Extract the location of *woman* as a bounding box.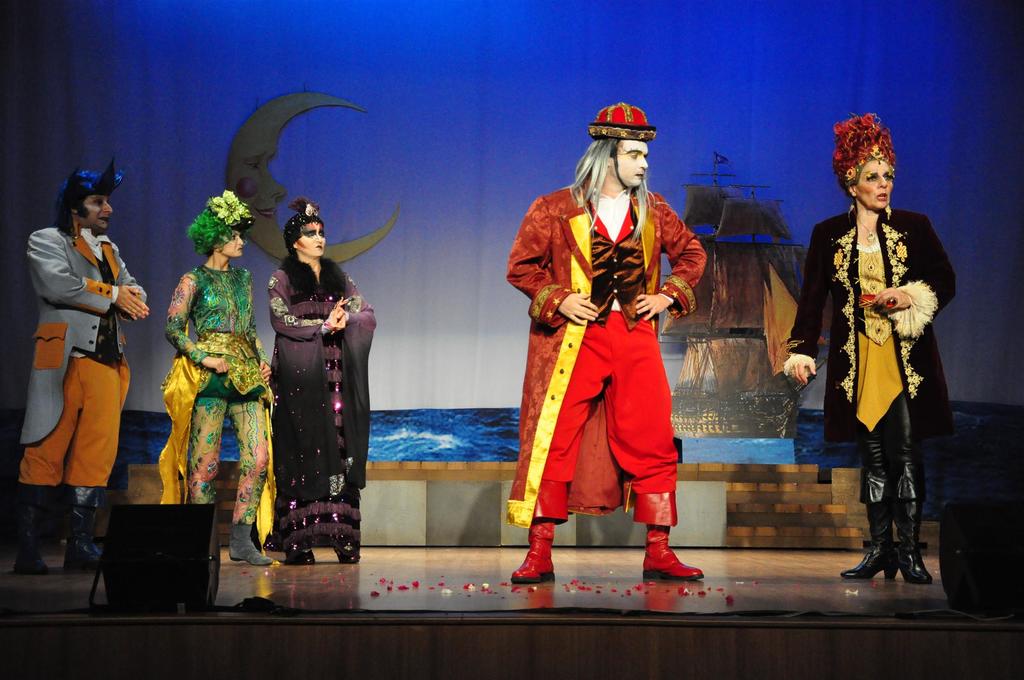
locate(803, 126, 954, 590).
